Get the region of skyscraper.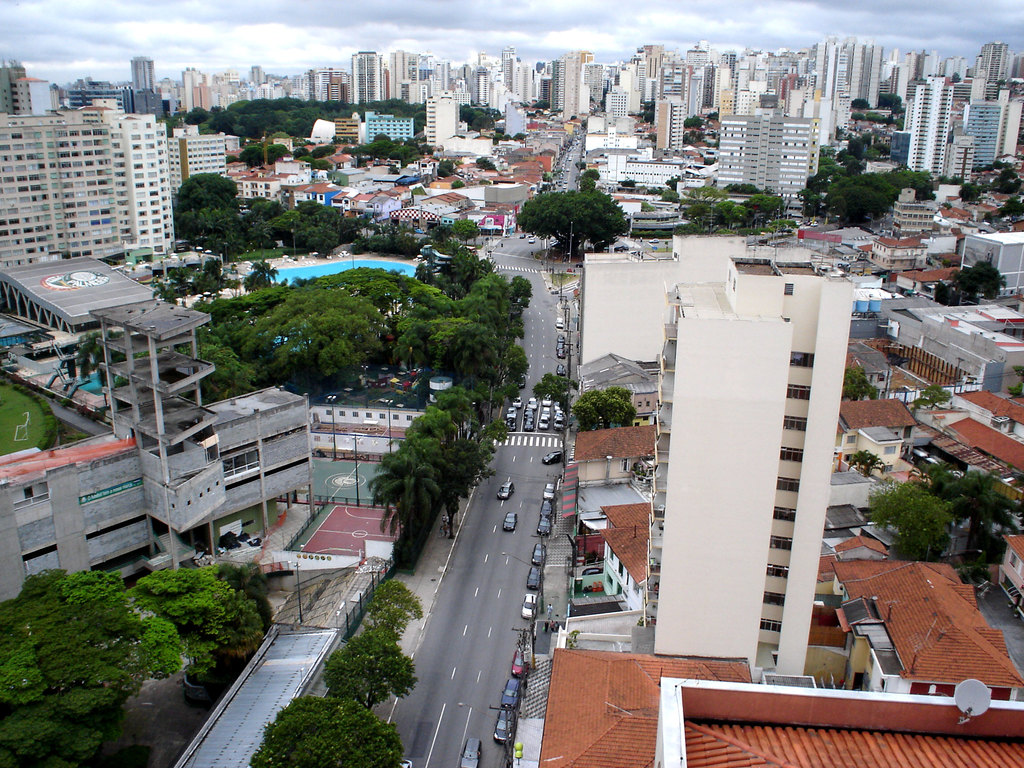
(x1=121, y1=45, x2=182, y2=125).
